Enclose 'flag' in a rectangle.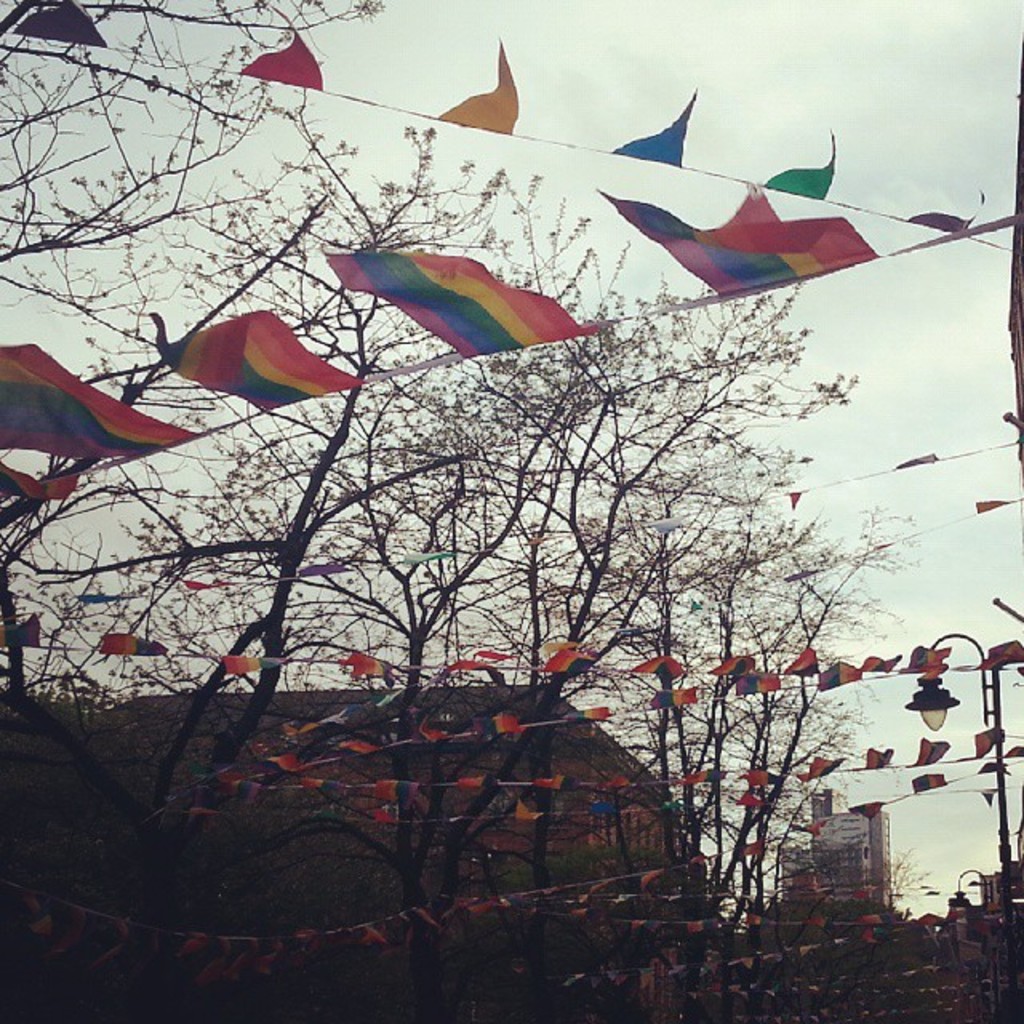
locate(918, 190, 987, 232).
